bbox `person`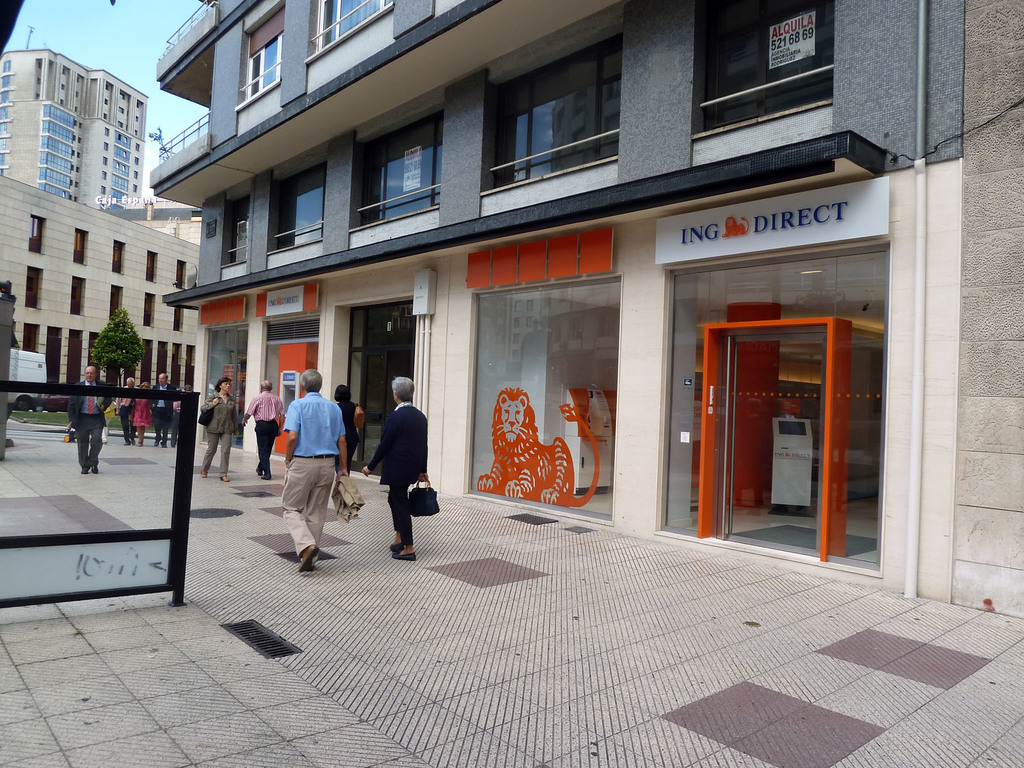
bbox=(368, 371, 430, 563)
